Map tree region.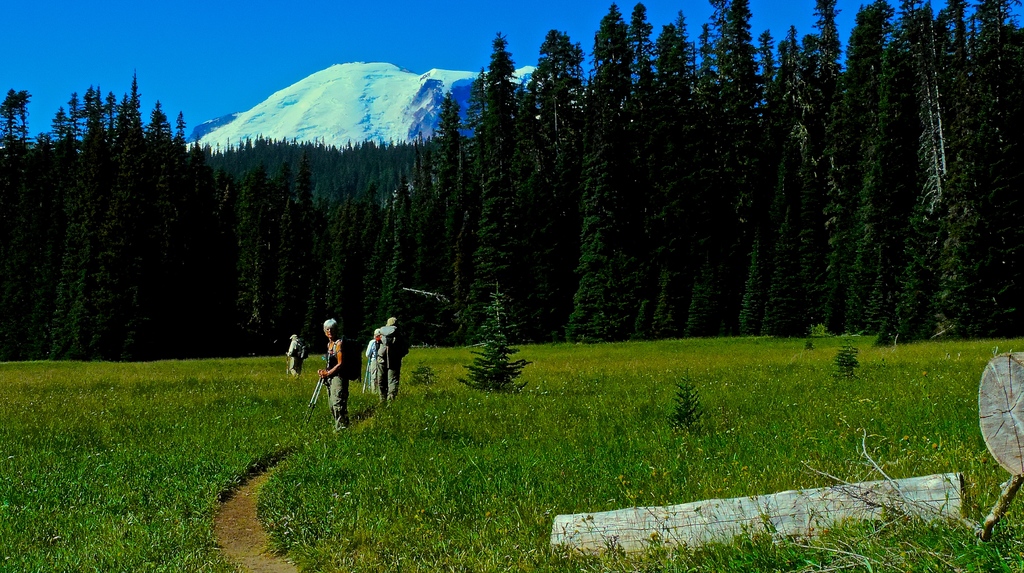
Mapped to 568/0/657/347.
